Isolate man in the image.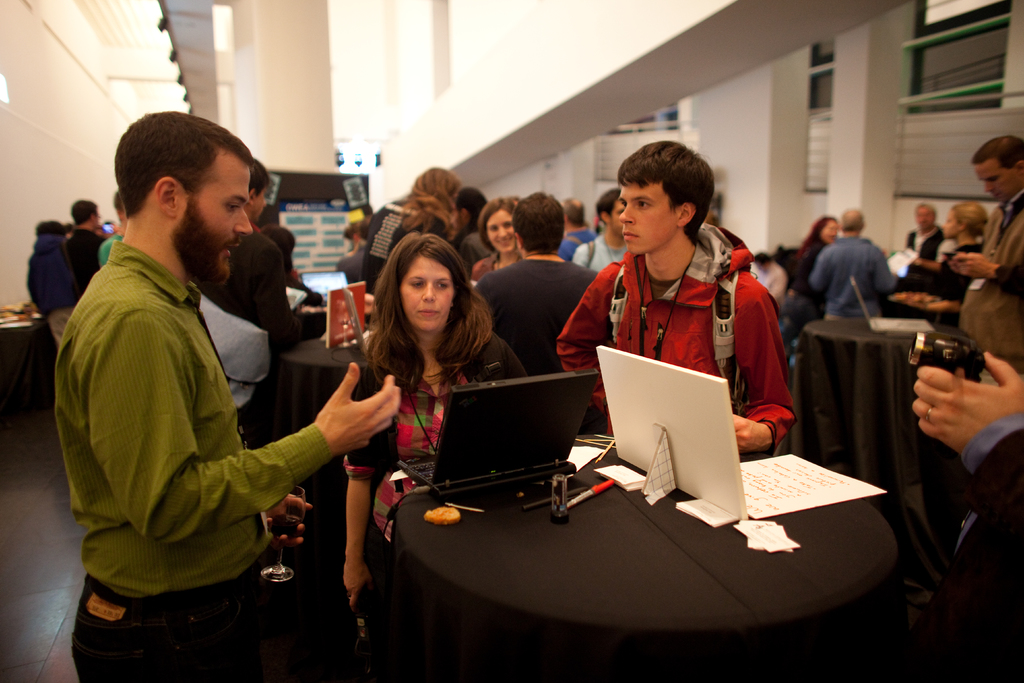
Isolated region: (911,350,1023,682).
